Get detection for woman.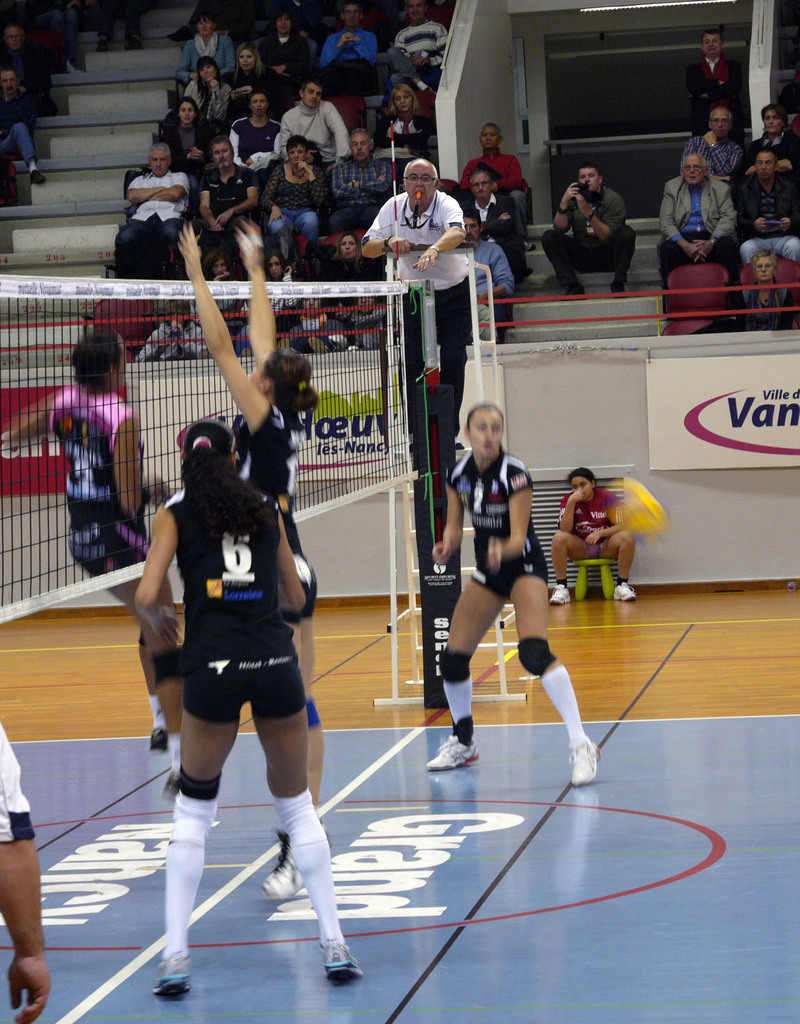
Detection: <region>13, 324, 179, 758</region>.
